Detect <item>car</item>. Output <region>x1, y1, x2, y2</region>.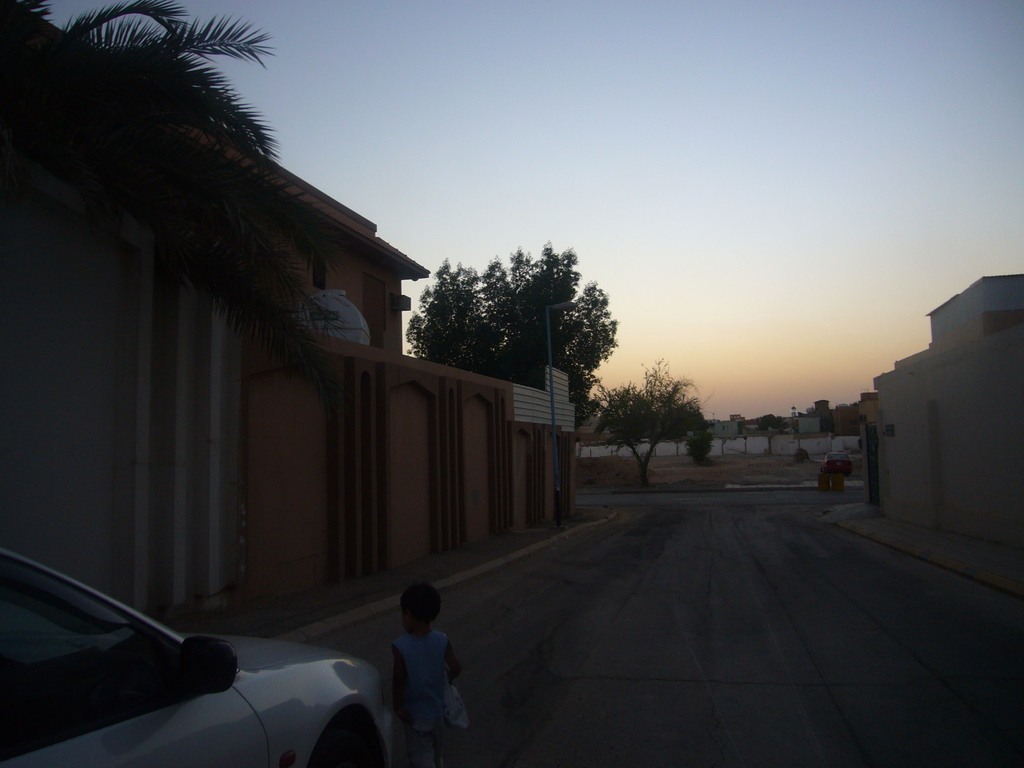
<region>0, 547, 394, 767</region>.
